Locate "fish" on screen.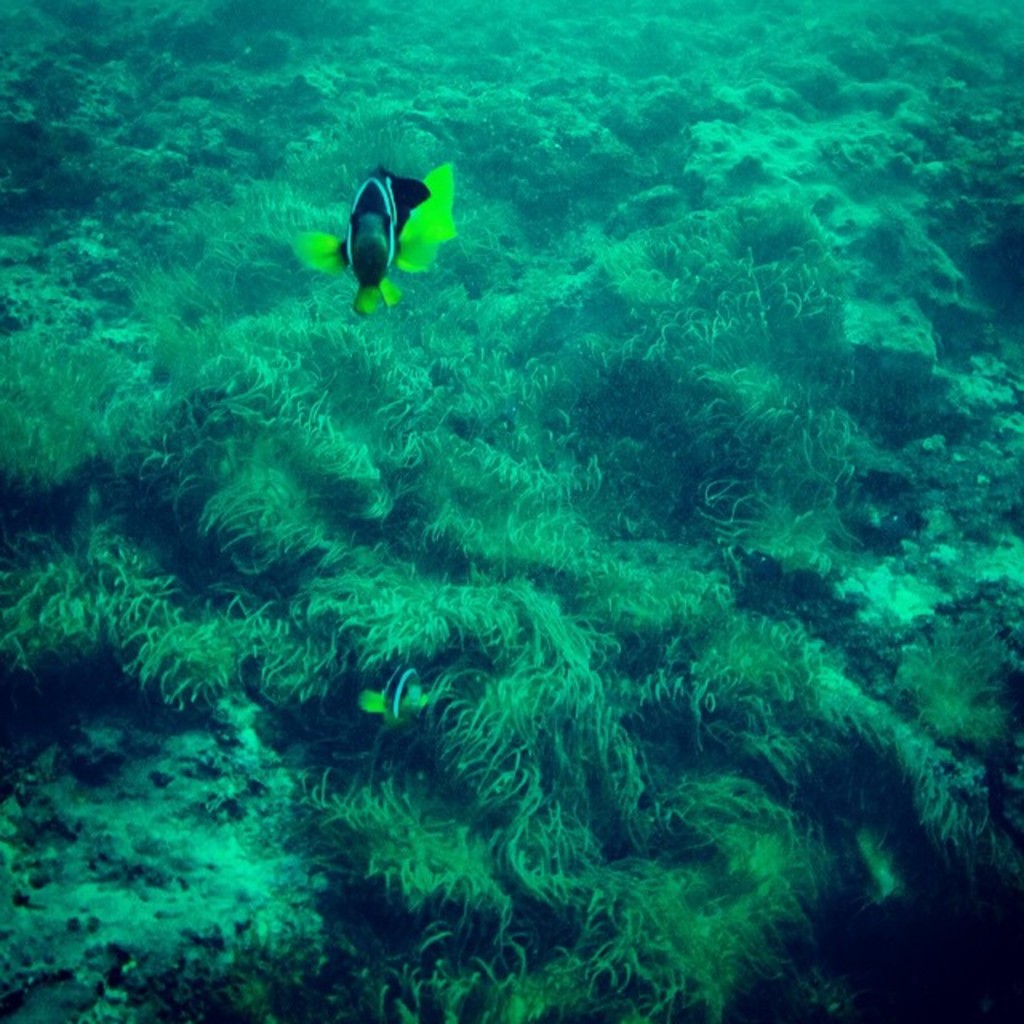
On screen at <region>400, 160, 453, 262</region>.
